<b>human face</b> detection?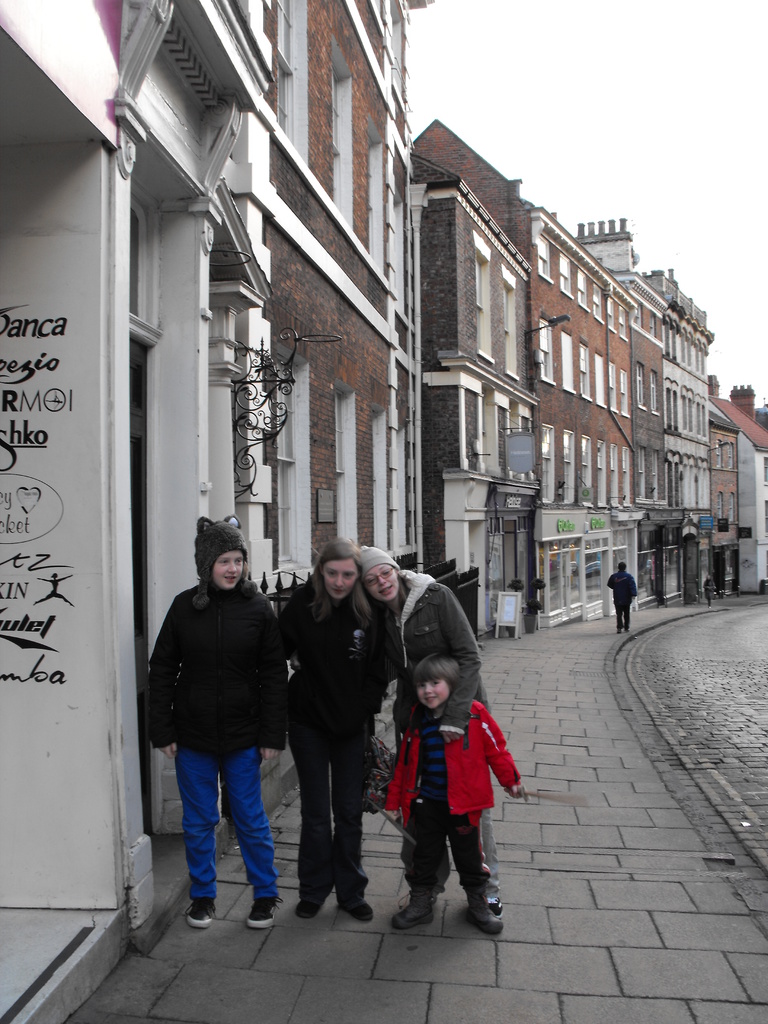
box(320, 559, 358, 600)
